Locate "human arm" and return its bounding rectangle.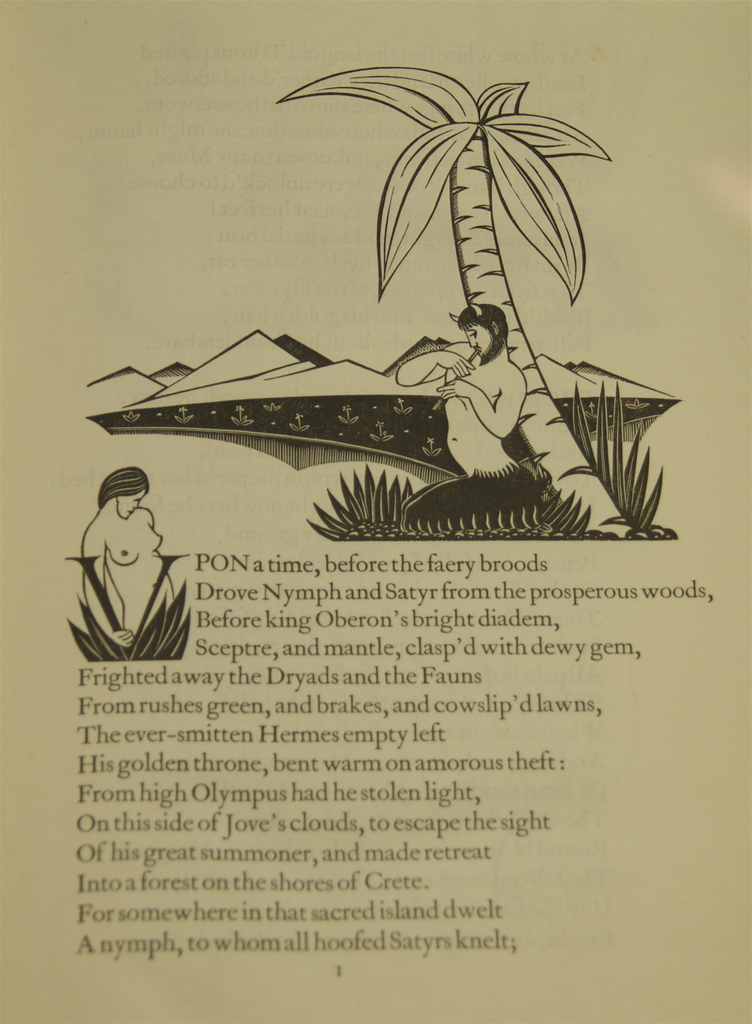
(390, 333, 474, 386).
